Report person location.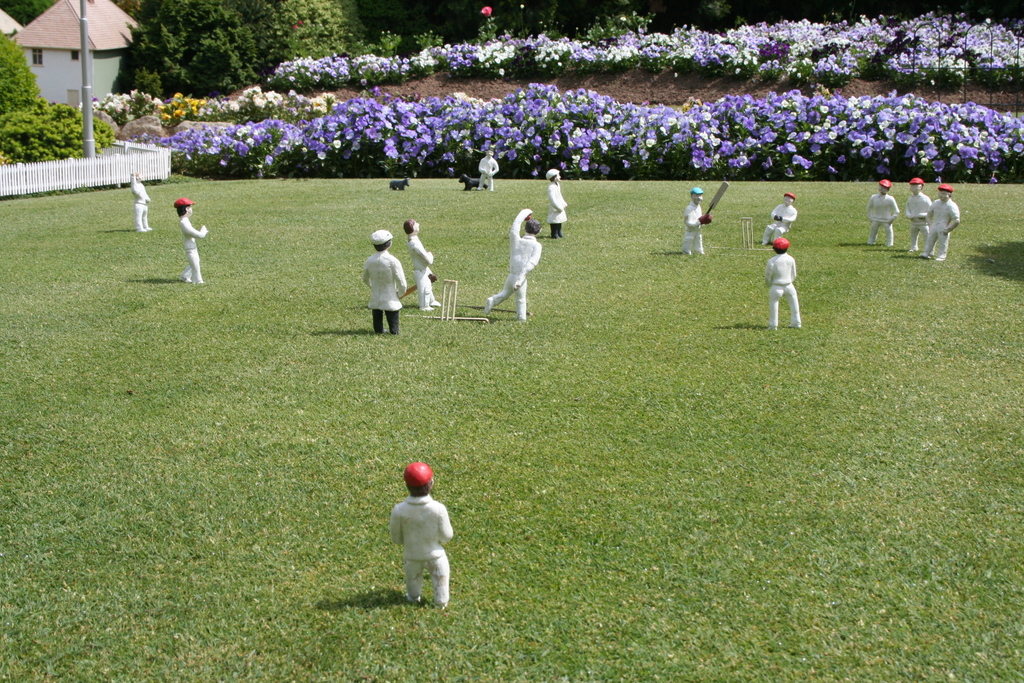
Report: left=173, top=195, right=207, bottom=283.
